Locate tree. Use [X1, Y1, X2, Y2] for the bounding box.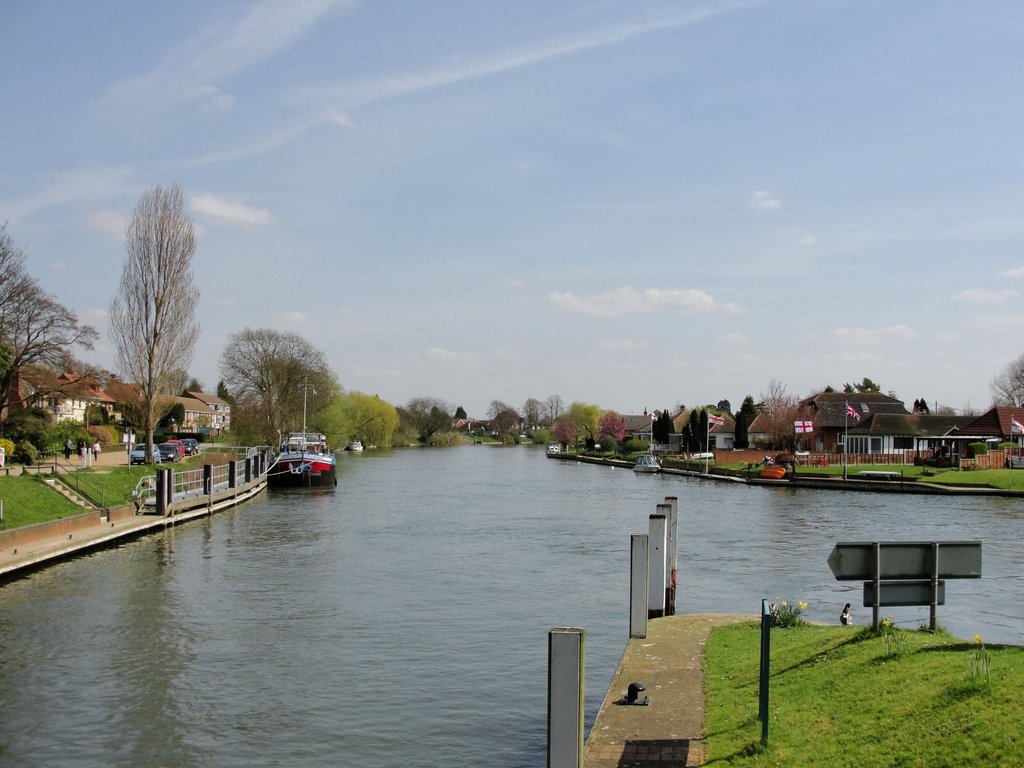
[911, 399, 932, 414].
